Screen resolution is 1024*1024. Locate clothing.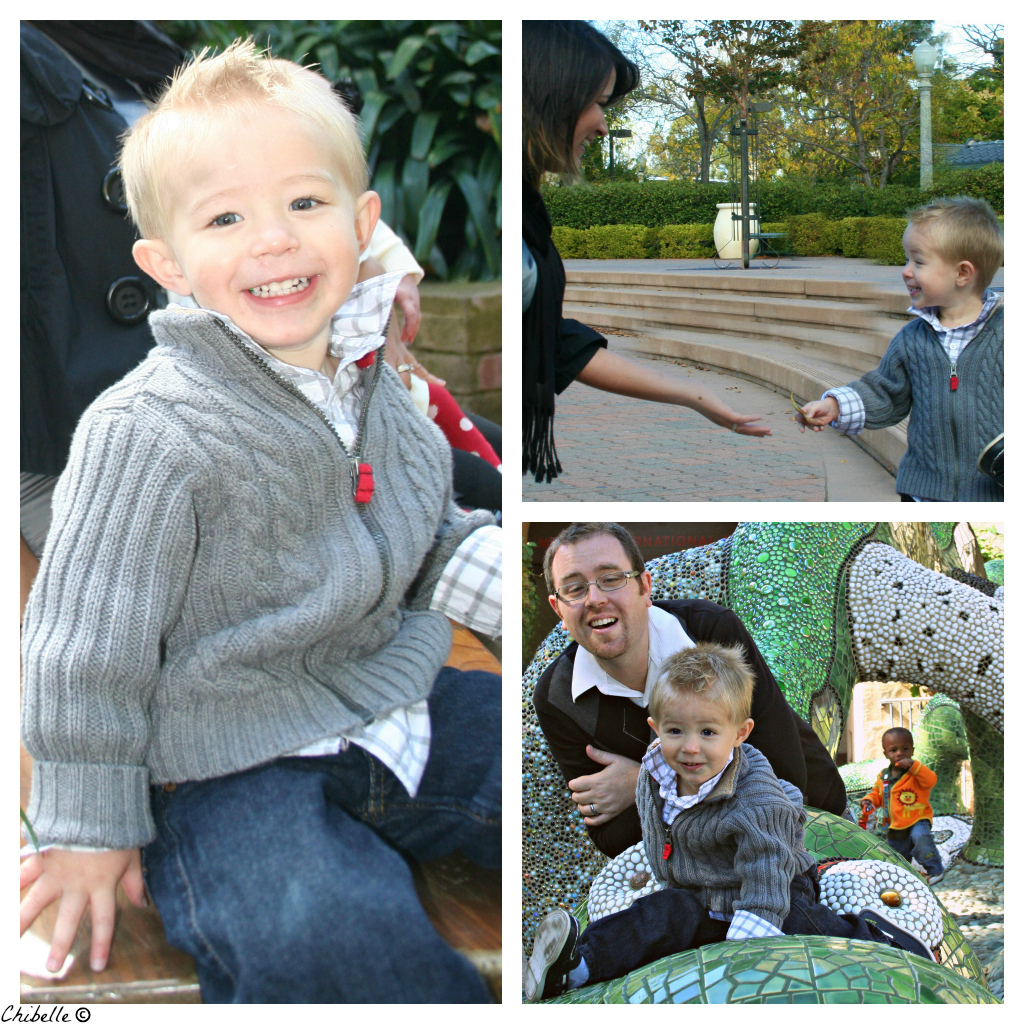
<bbox>14, 126, 534, 1023</bbox>.
